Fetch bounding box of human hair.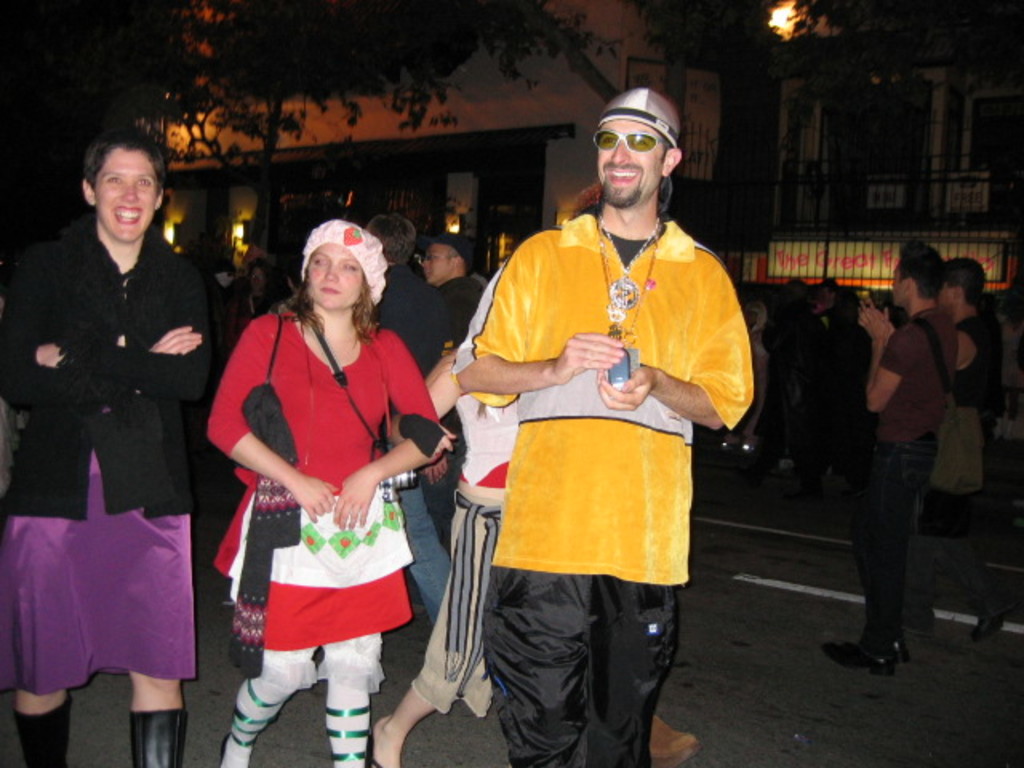
Bbox: (x1=365, y1=213, x2=416, y2=262).
